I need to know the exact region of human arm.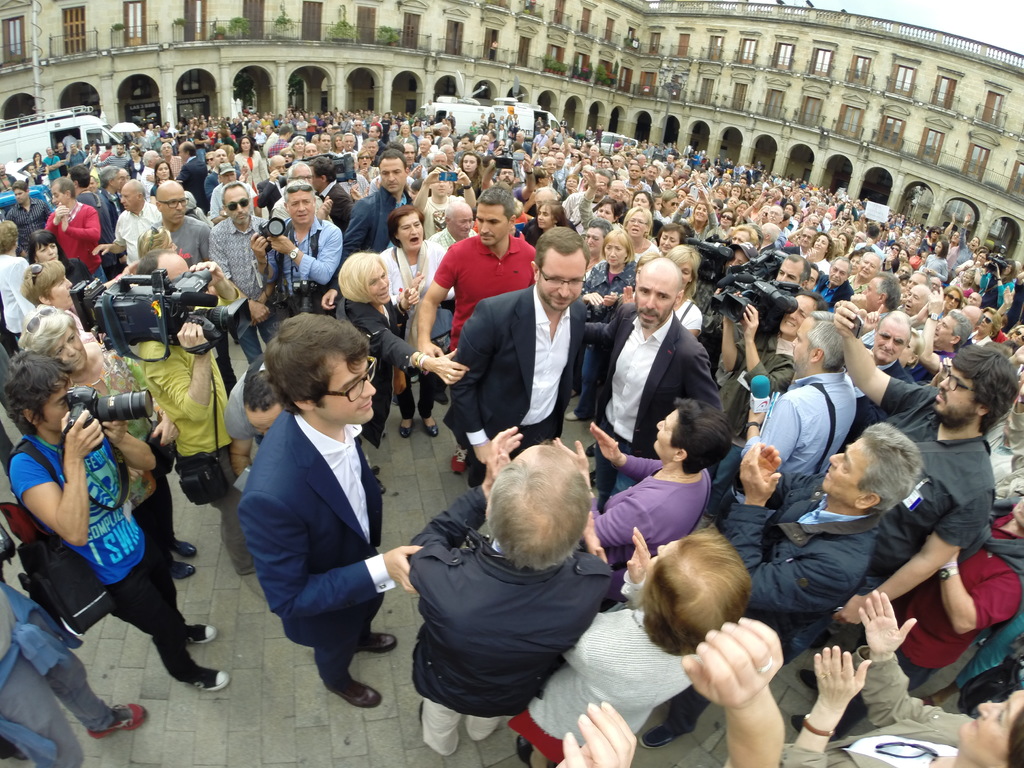
Region: box=[63, 193, 100, 249].
